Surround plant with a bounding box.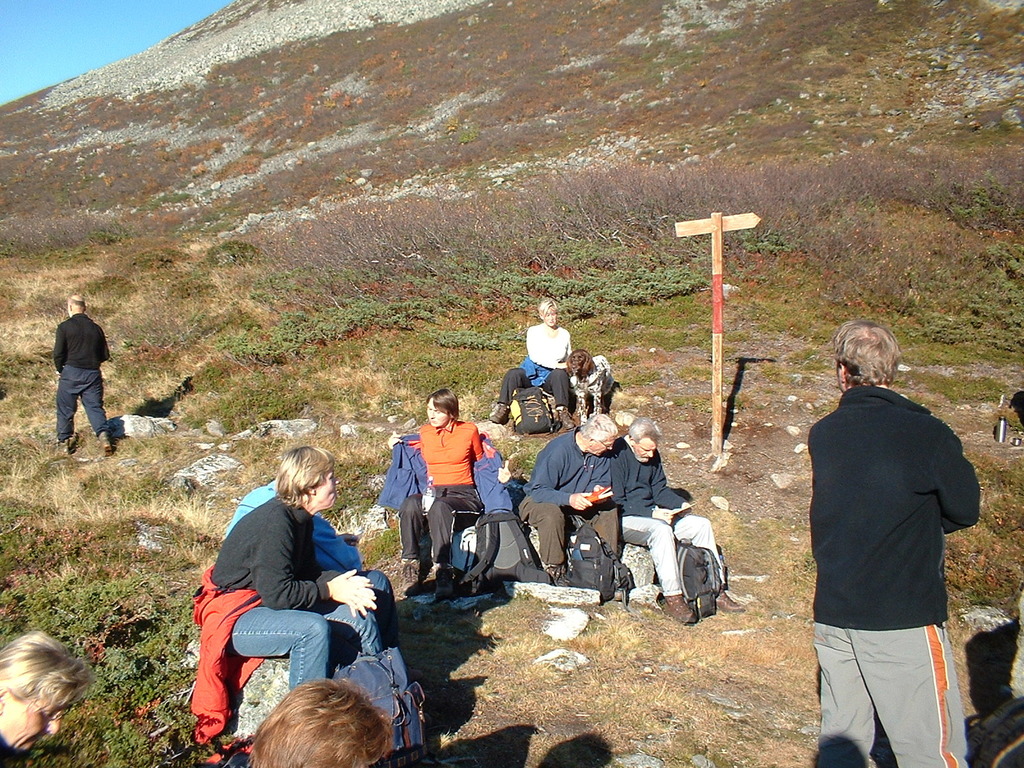
433,324,501,351.
